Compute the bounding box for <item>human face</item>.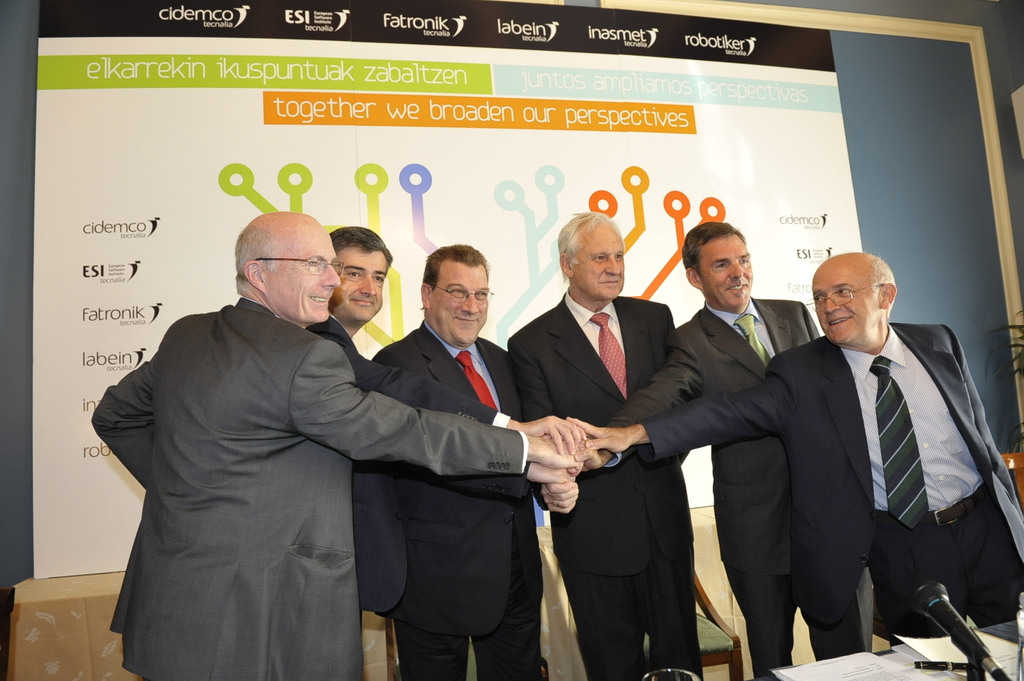
699 234 754 303.
